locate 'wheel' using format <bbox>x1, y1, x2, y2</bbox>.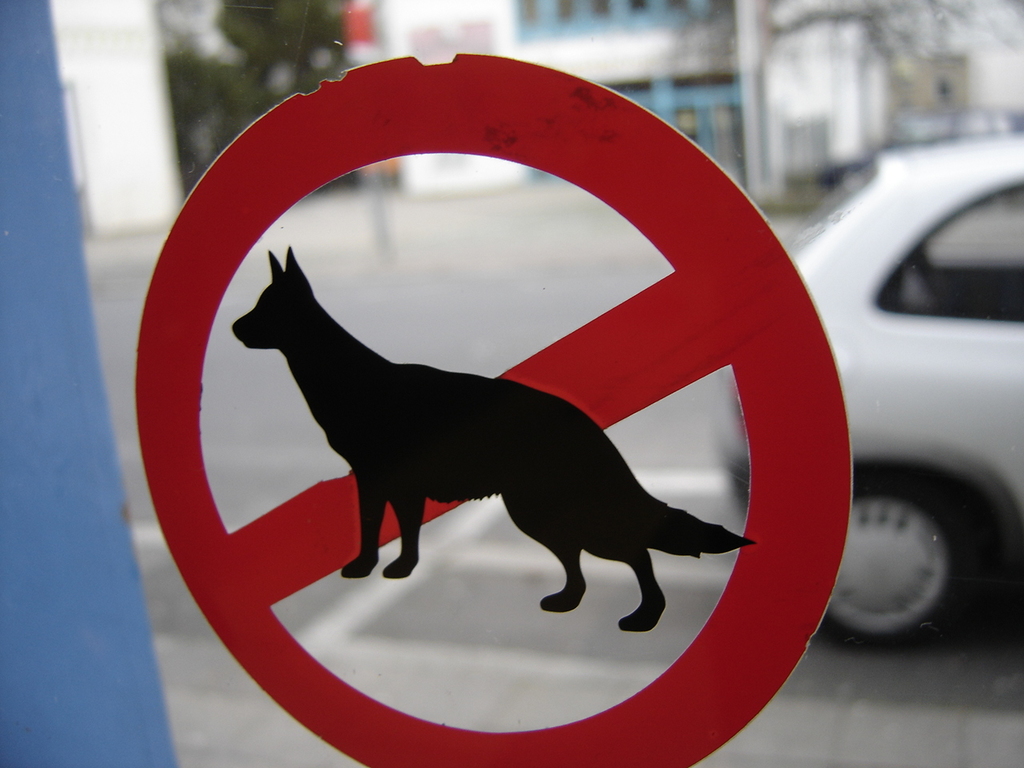
<bbox>810, 469, 1002, 653</bbox>.
